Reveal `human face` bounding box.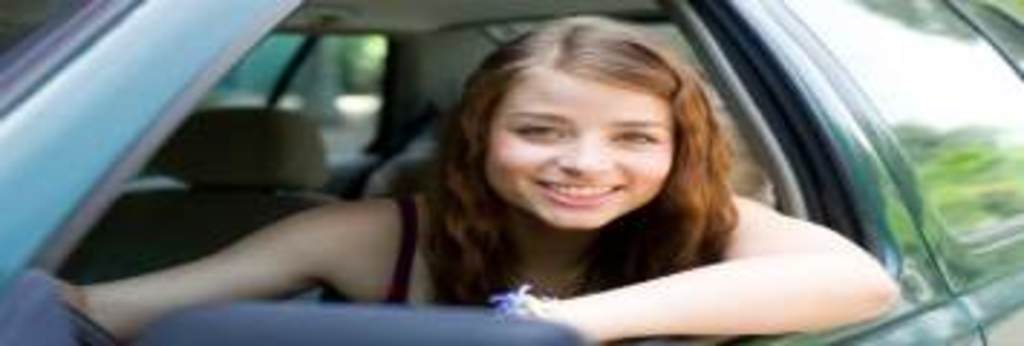
Revealed: bbox=[473, 52, 687, 245].
